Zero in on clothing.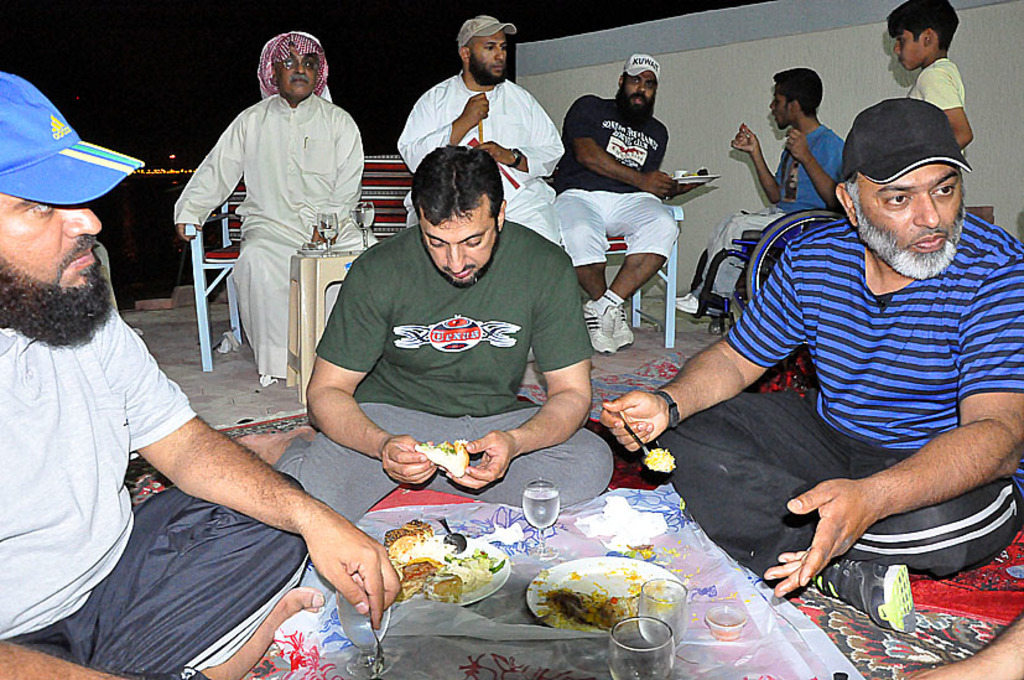
Zeroed in: box=[911, 56, 967, 119].
